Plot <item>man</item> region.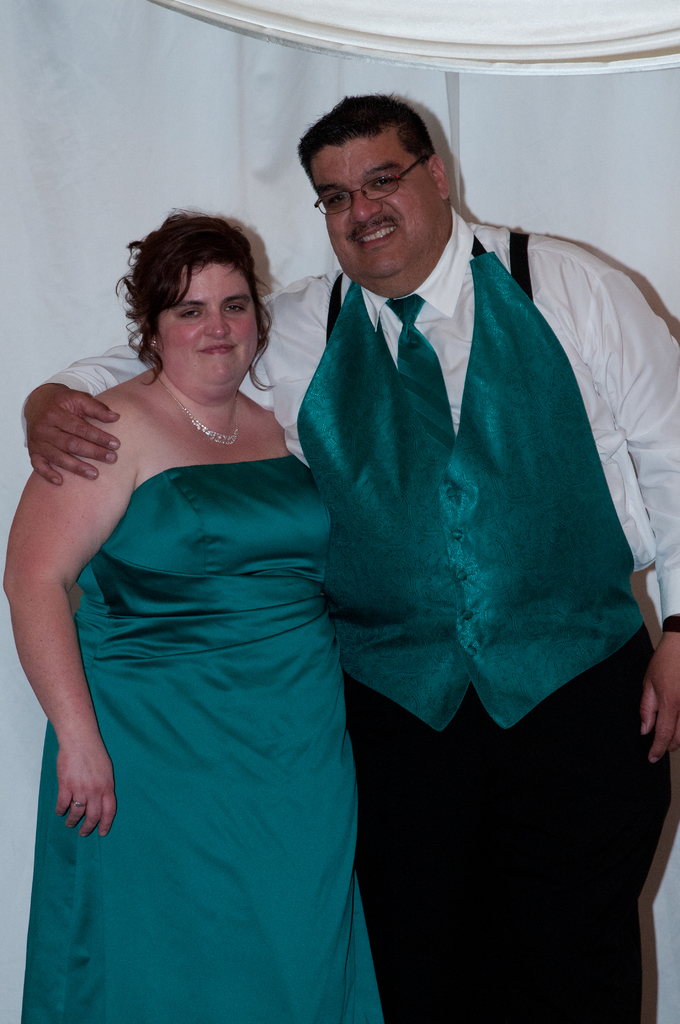
Plotted at box(23, 90, 679, 1011).
